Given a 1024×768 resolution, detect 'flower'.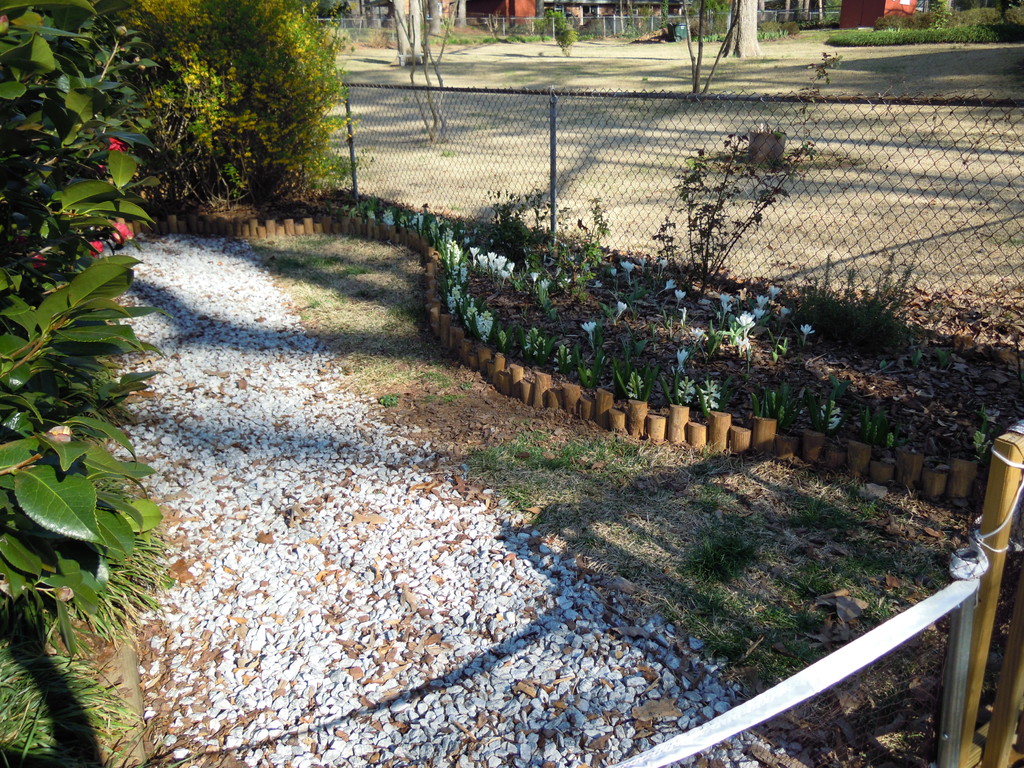
rect(109, 137, 118, 158).
